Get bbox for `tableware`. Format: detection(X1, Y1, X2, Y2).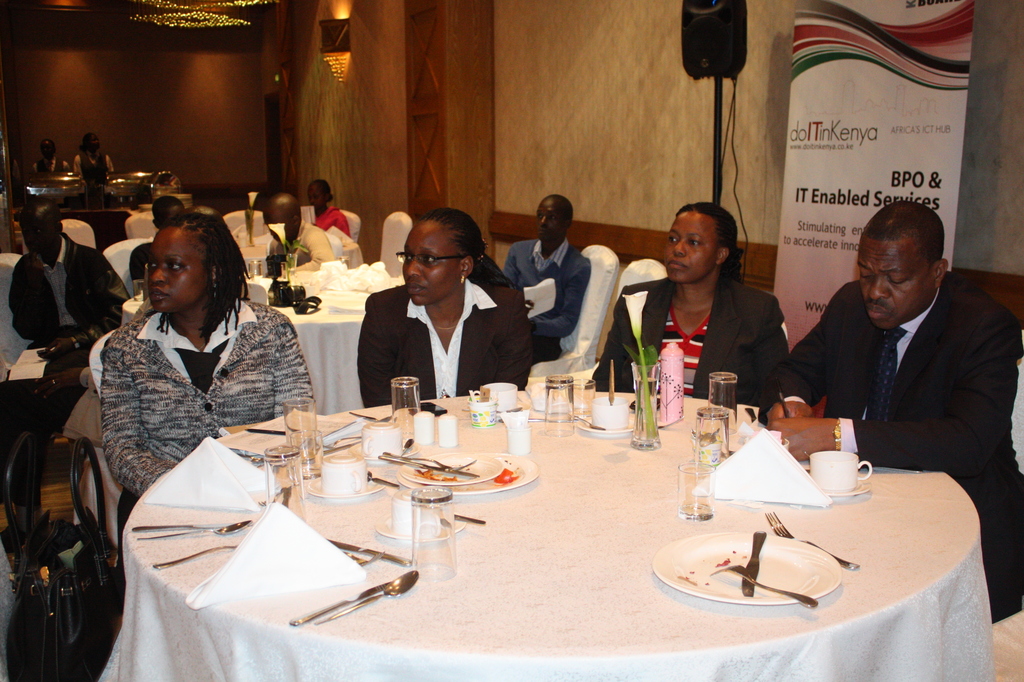
detection(582, 415, 640, 440).
